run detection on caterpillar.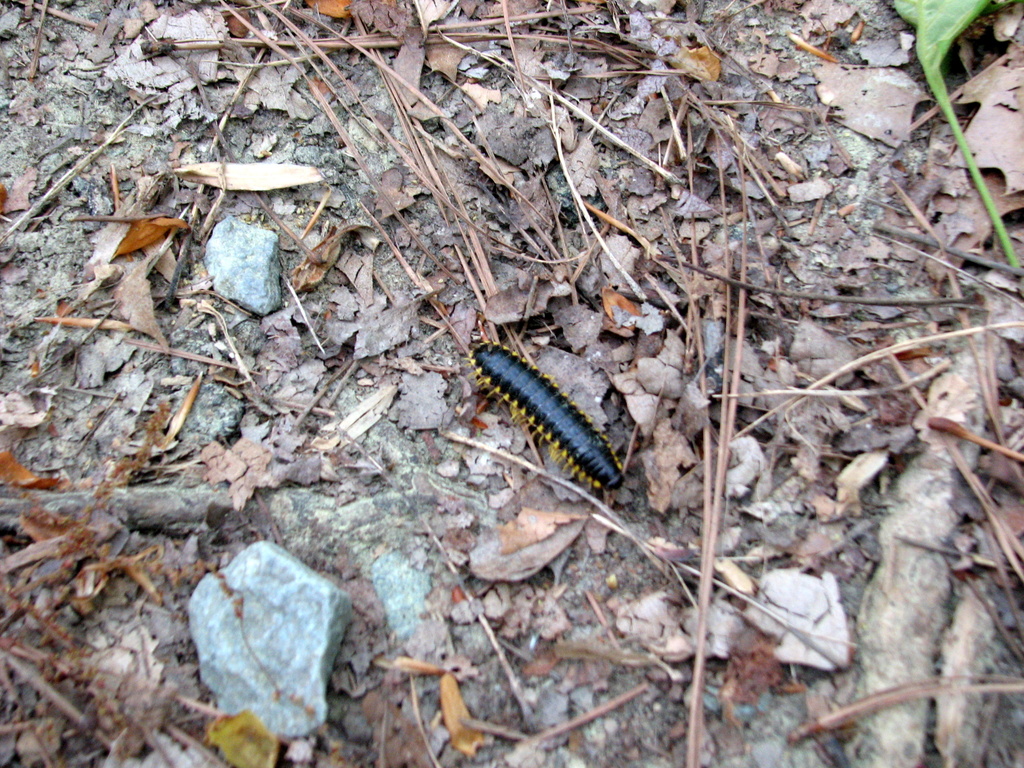
Result: {"x1": 447, "y1": 345, "x2": 634, "y2": 515}.
